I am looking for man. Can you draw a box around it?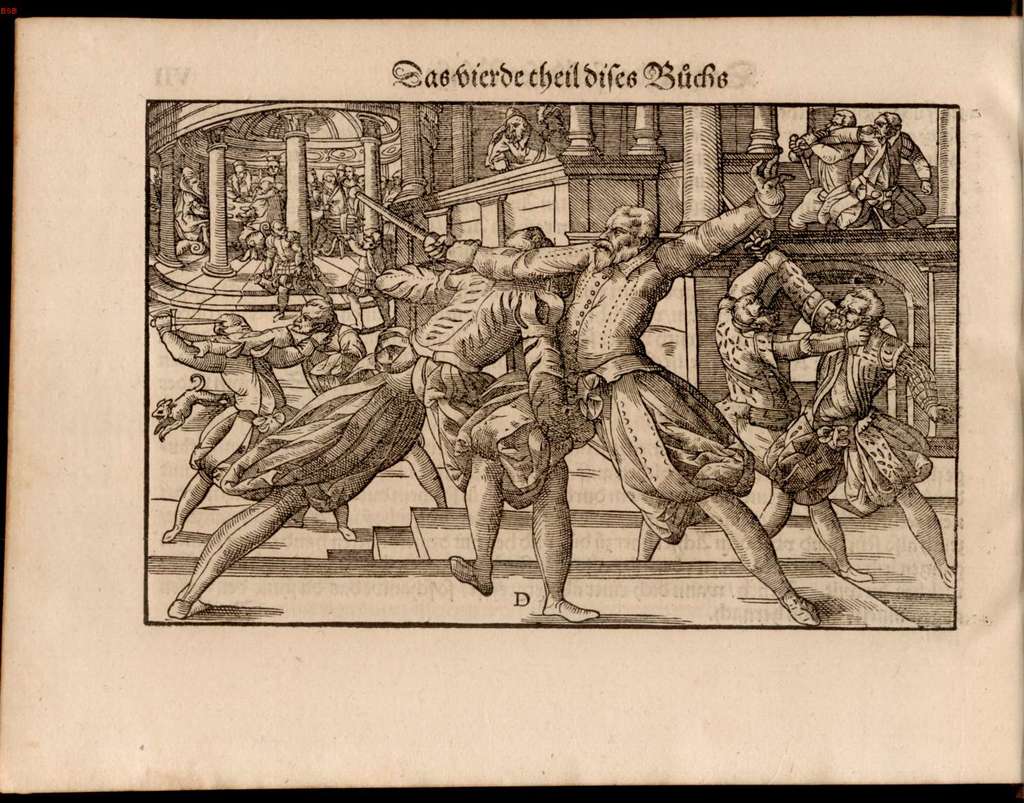
Sure, the bounding box is <bbox>255, 215, 335, 327</bbox>.
